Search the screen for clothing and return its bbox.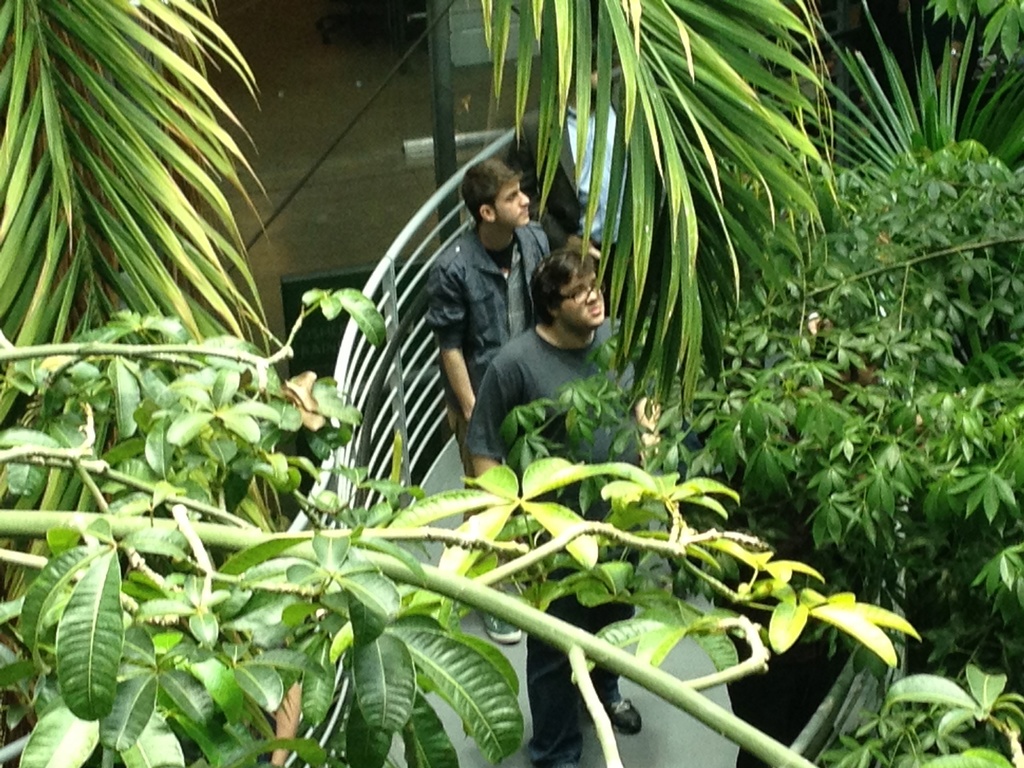
Found: bbox(516, 98, 640, 312).
